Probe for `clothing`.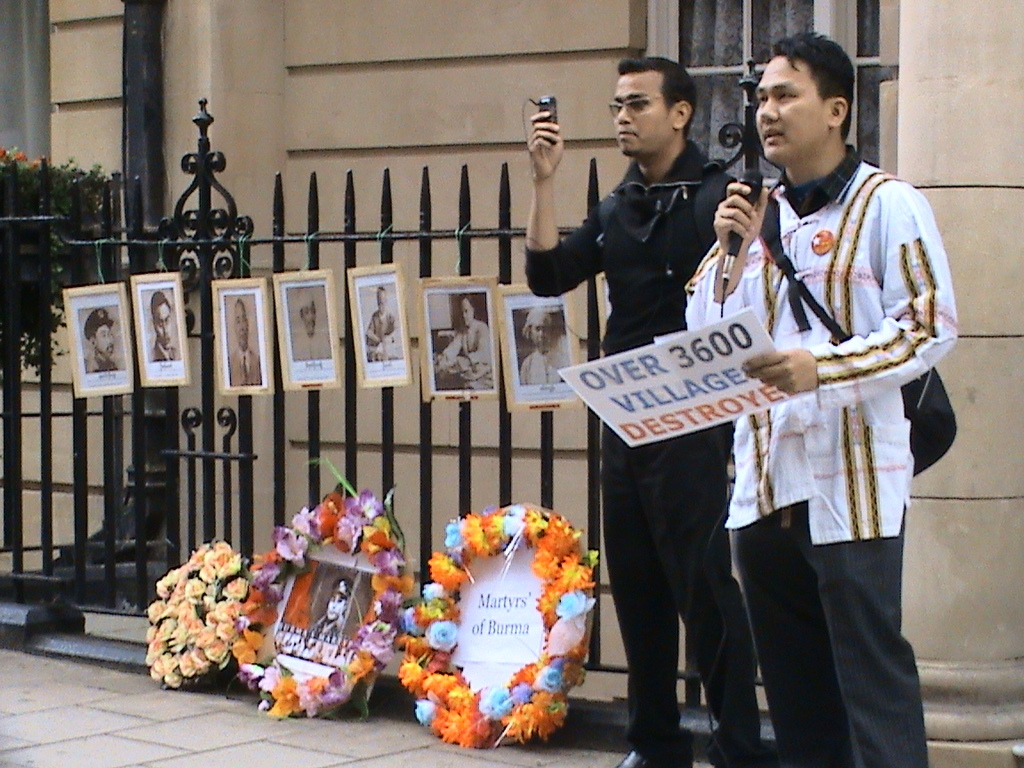
Probe result: left=712, top=121, right=943, bottom=651.
